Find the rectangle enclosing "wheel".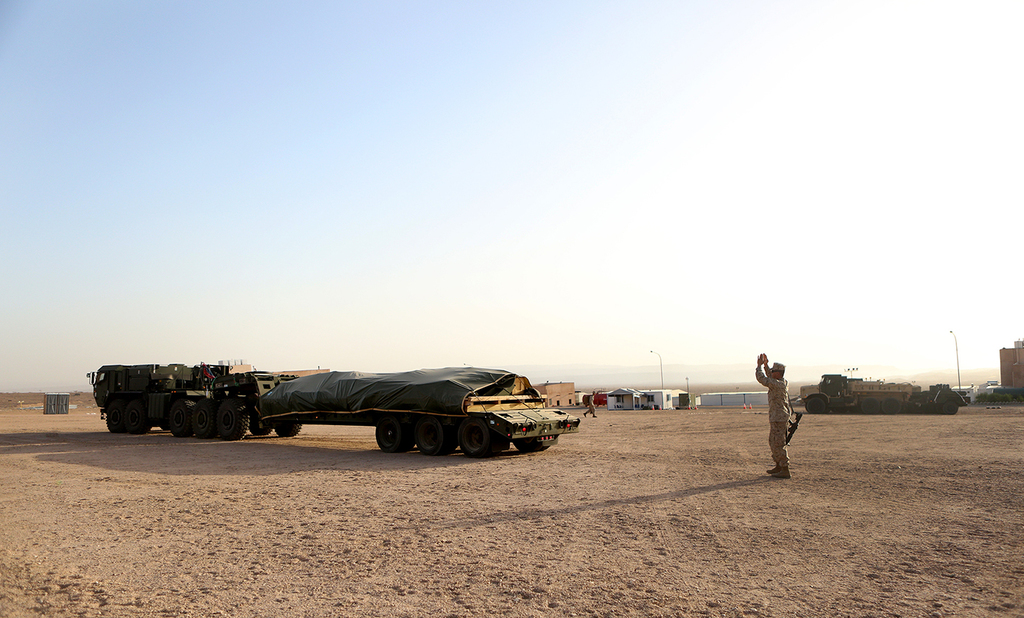
crop(532, 444, 548, 453).
